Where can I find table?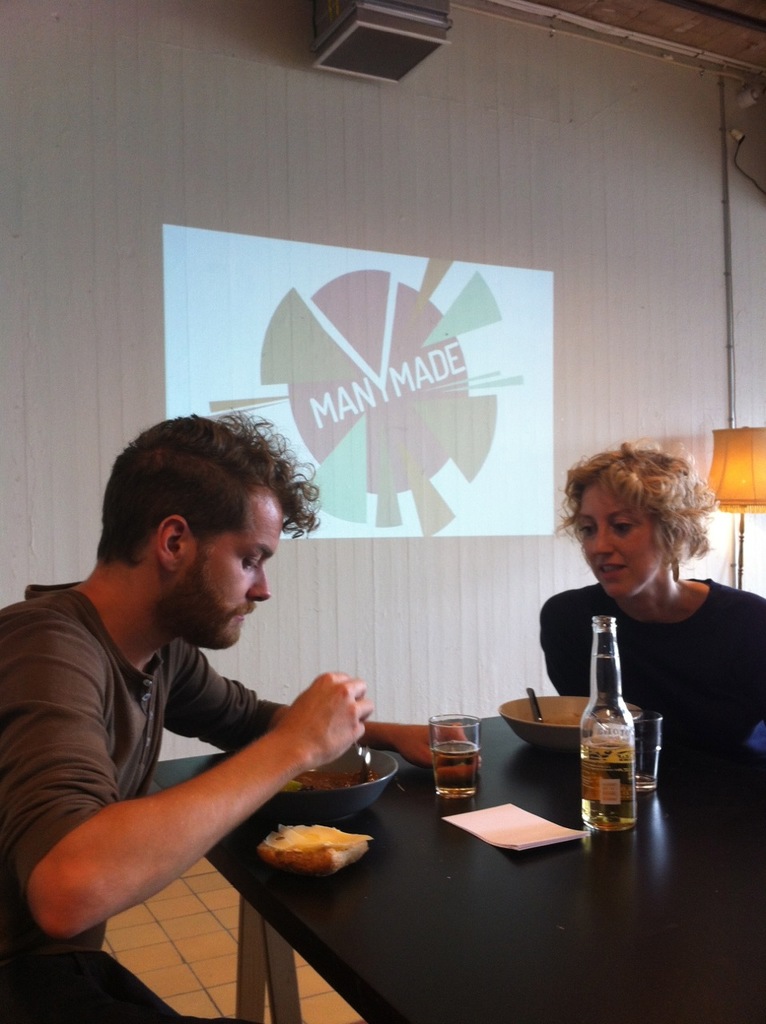
You can find it at x1=186, y1=693, x2=716, y2=1020.
